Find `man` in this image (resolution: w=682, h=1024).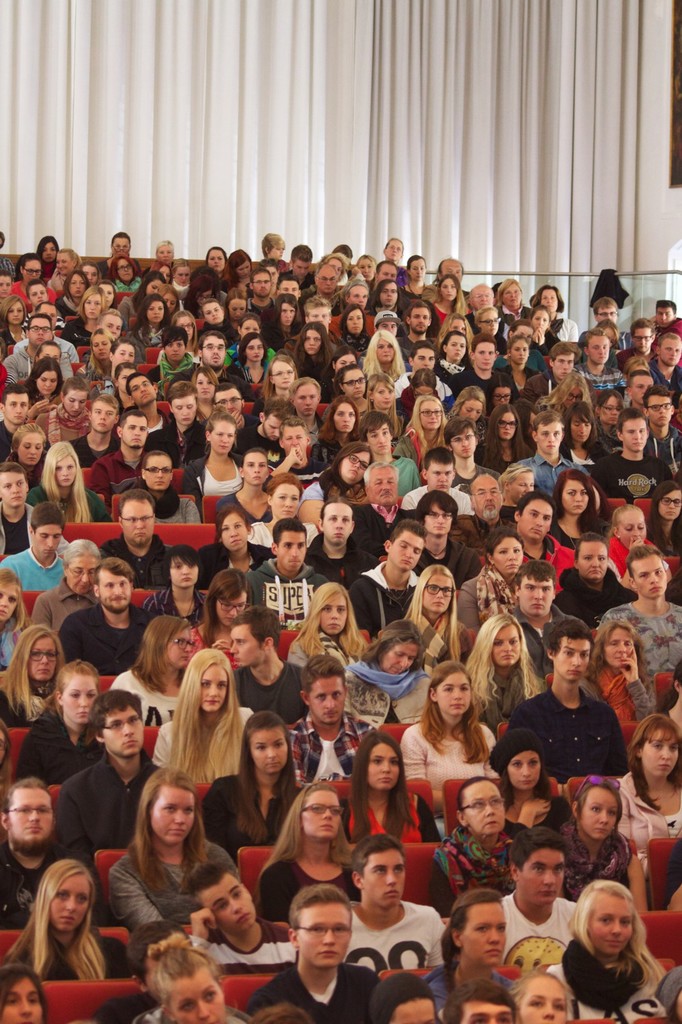
[231, 400, 290, 472].
